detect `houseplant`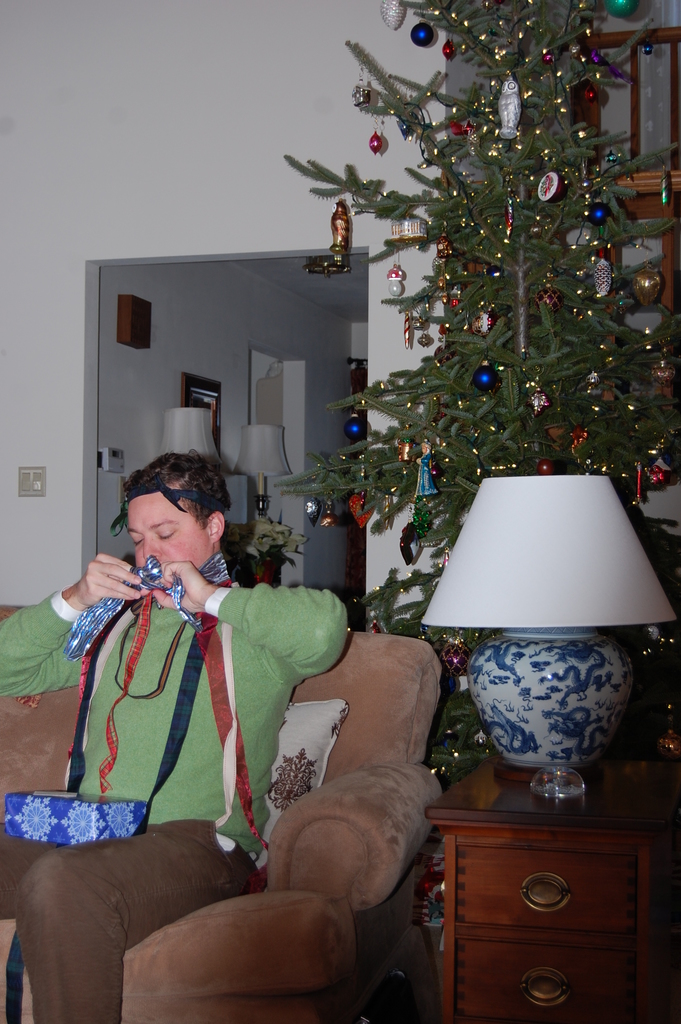
259, 0, 680, 935
